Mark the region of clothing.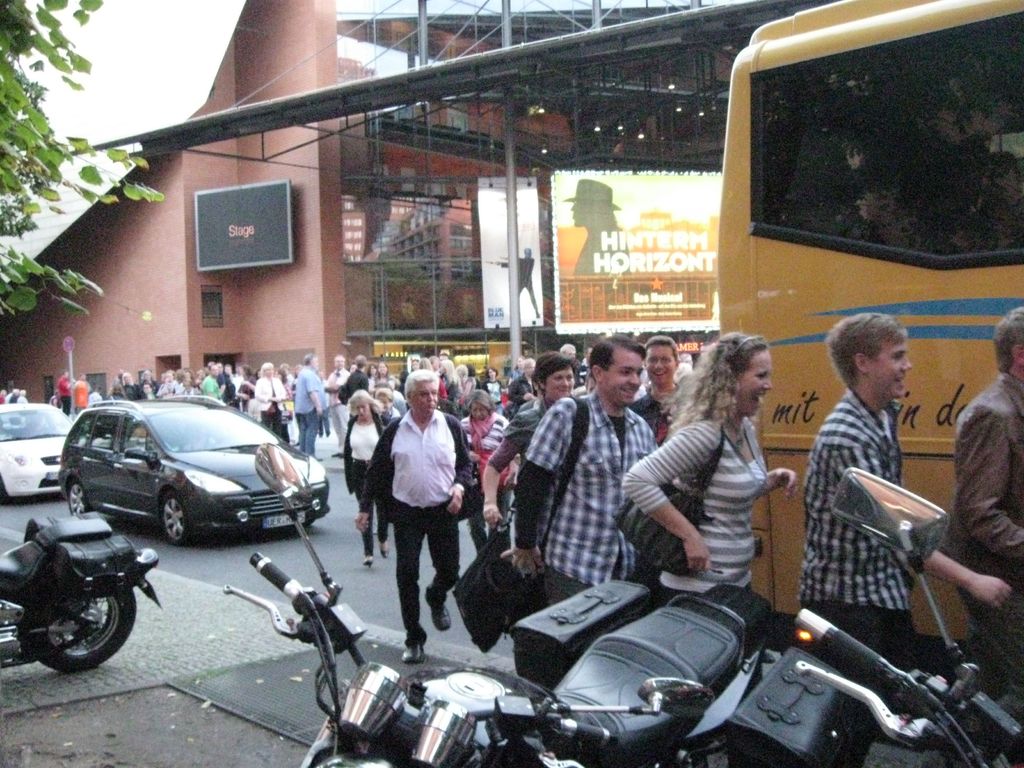
Region: <bbox>10, 393, 17, 403</bbox>.
